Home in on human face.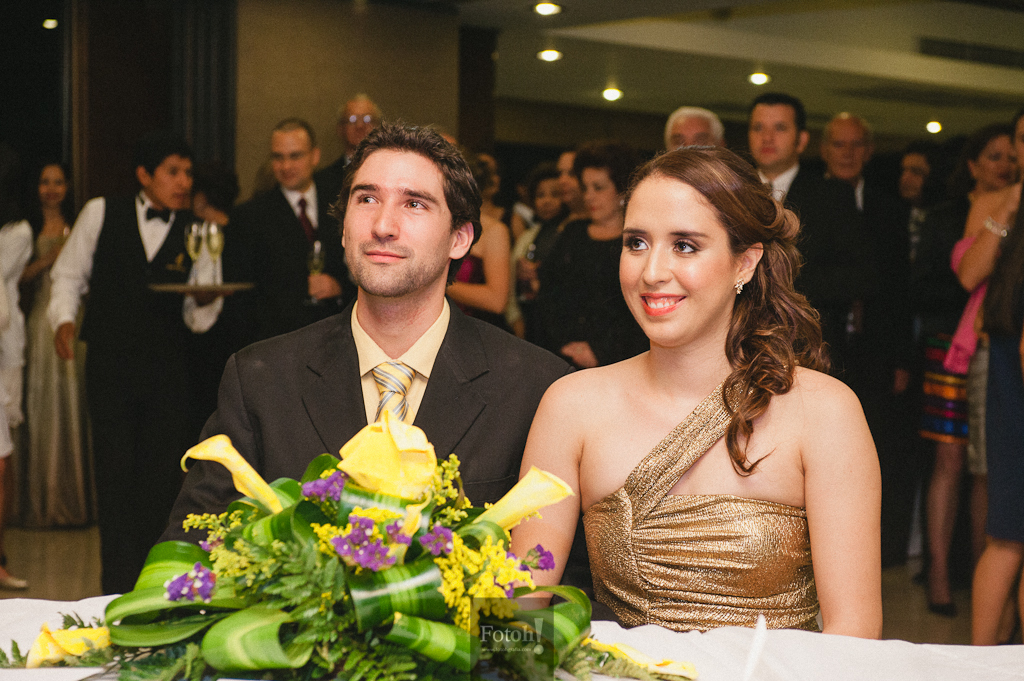
Homed in at select_region(558, 158, 585, 206).
